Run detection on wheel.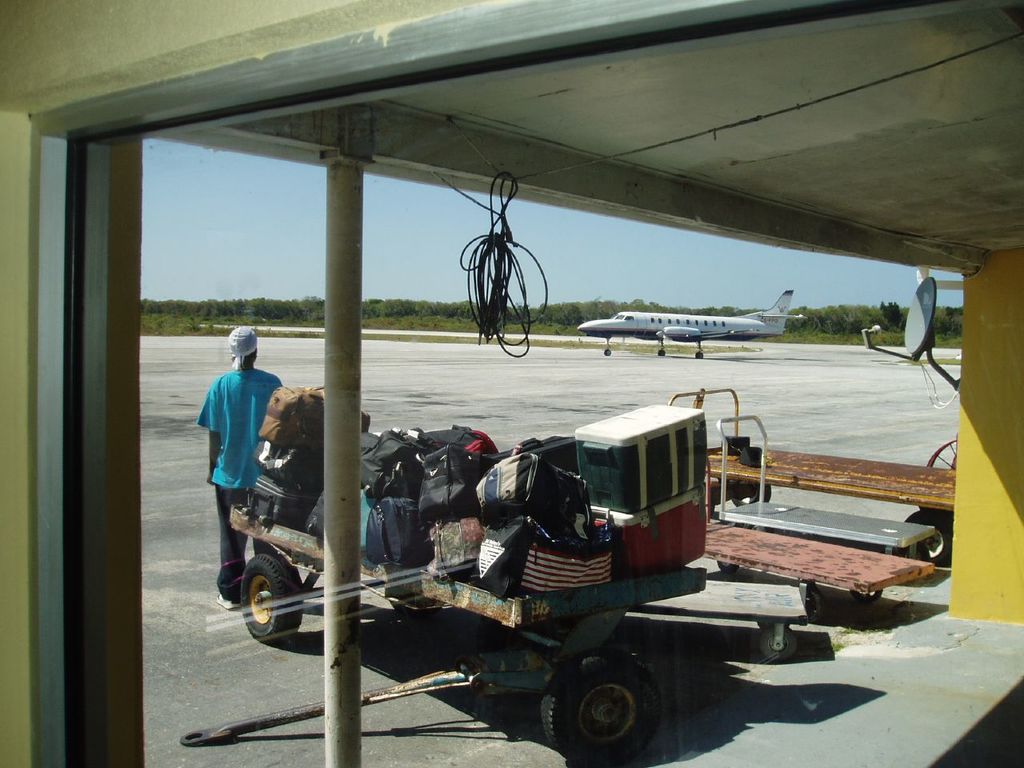
Result: bbox=(718, 558, 737, 574).
